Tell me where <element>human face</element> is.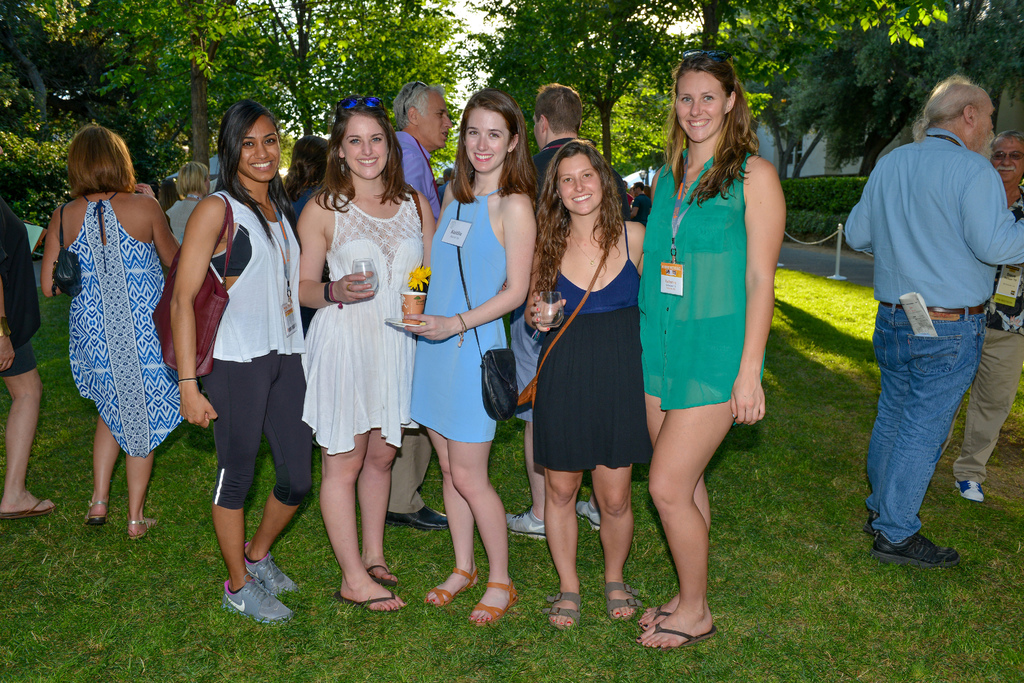
<element>human face</element> is at bbox=(993, 136, 1023, 185).
